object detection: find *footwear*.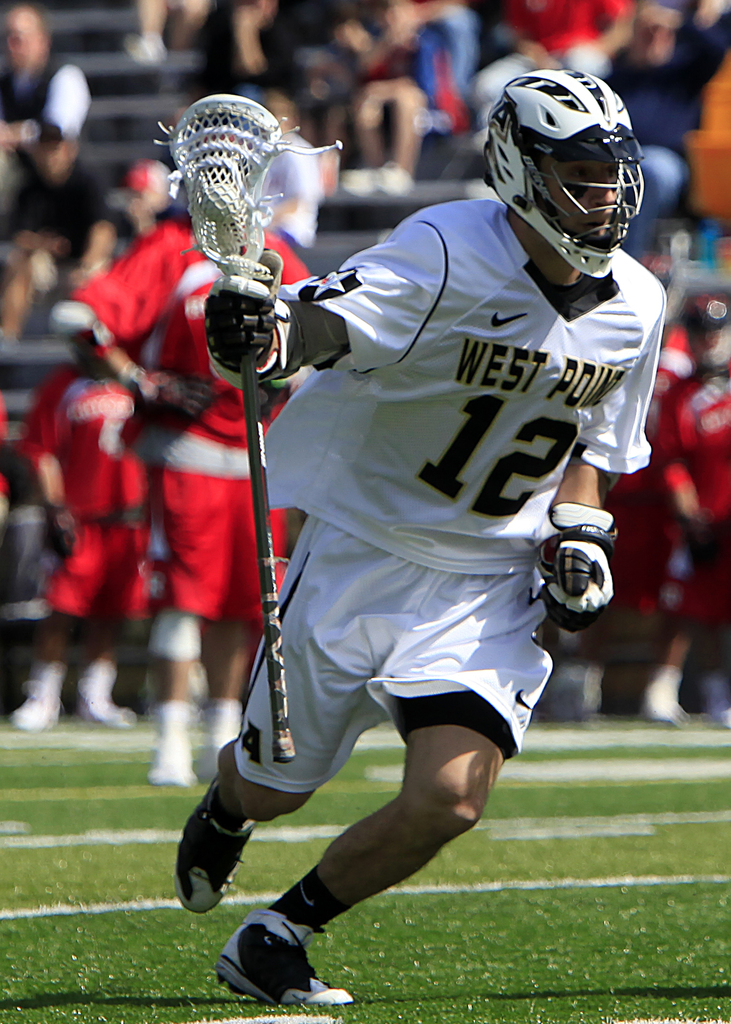
145, 700, 204, 790.
